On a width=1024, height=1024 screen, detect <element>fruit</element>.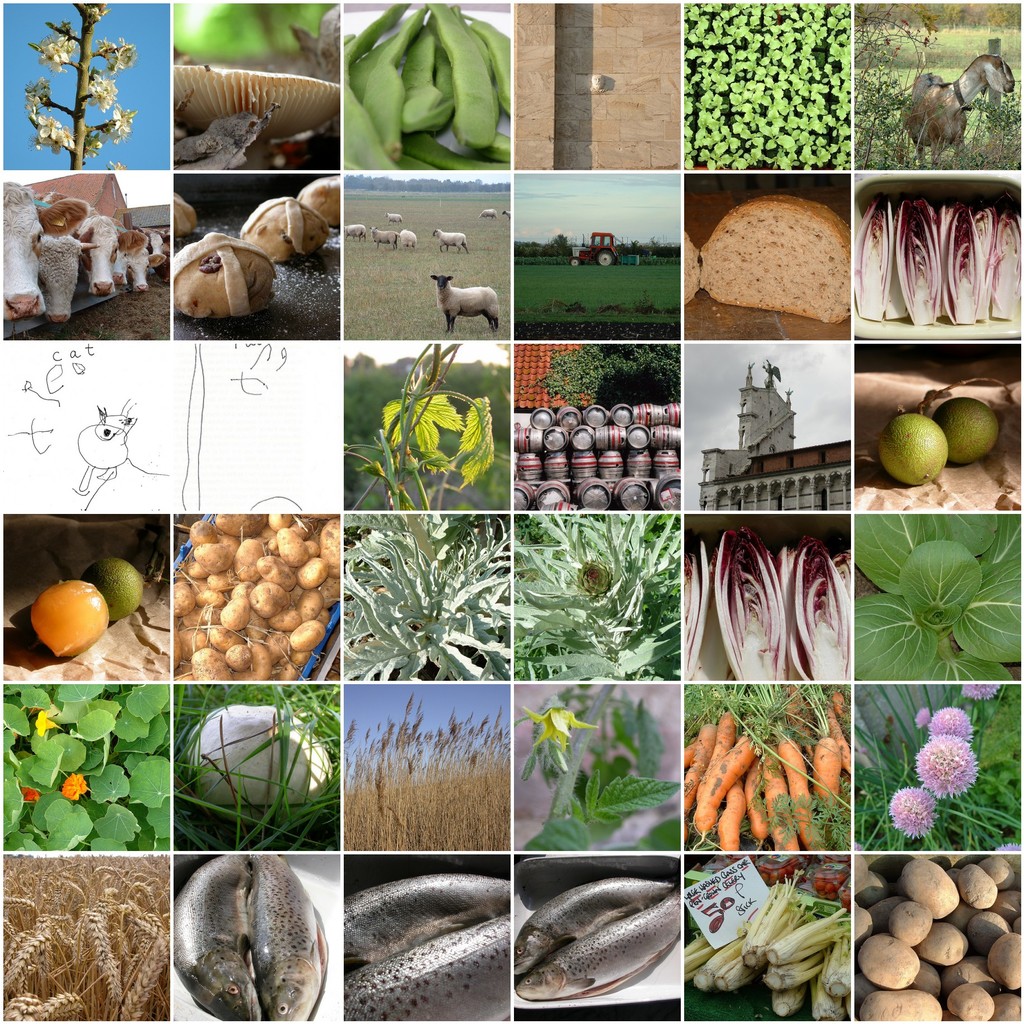
[874, 404, 951, 491].
